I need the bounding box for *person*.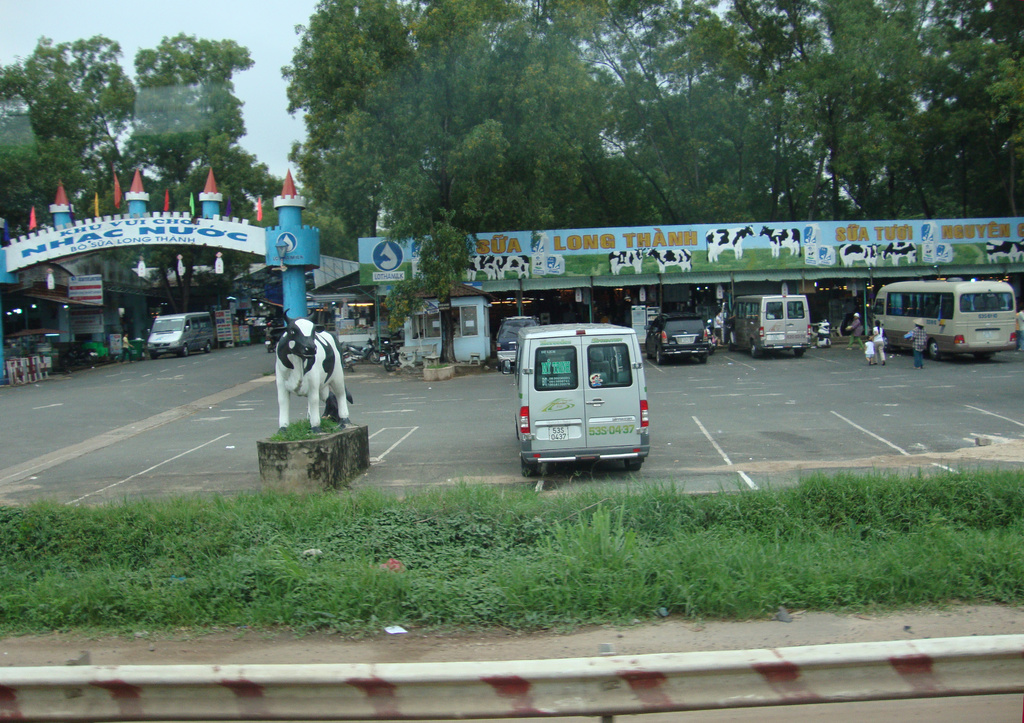
Here it is: (874, 319, 890, 365).
